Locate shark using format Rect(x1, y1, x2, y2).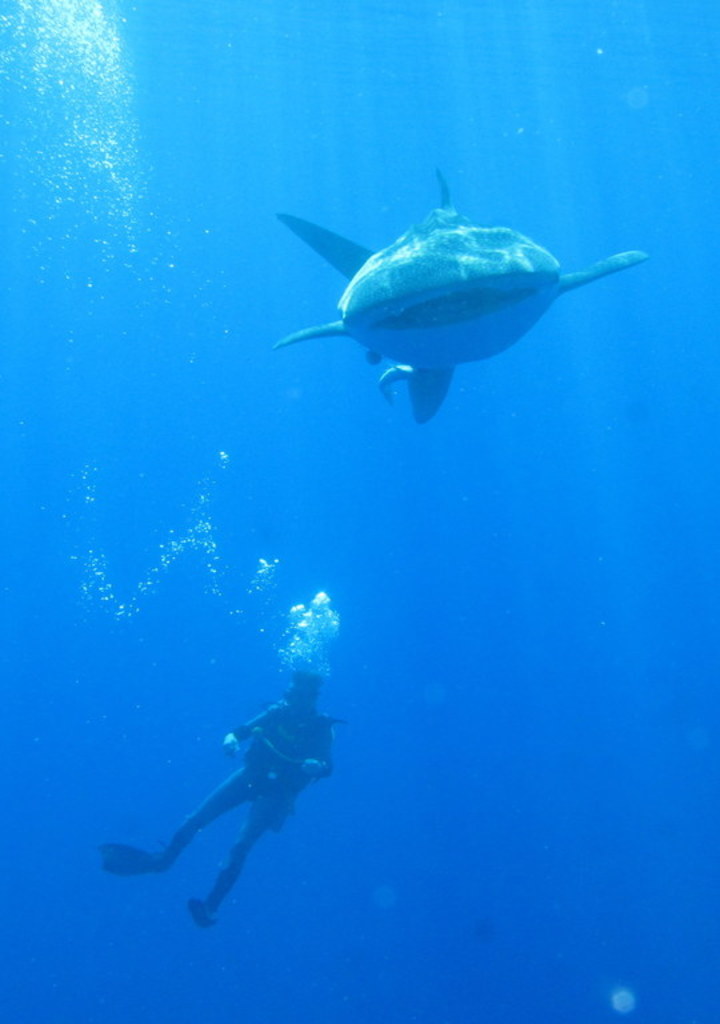
Rect(263, 164, 651, 416).
